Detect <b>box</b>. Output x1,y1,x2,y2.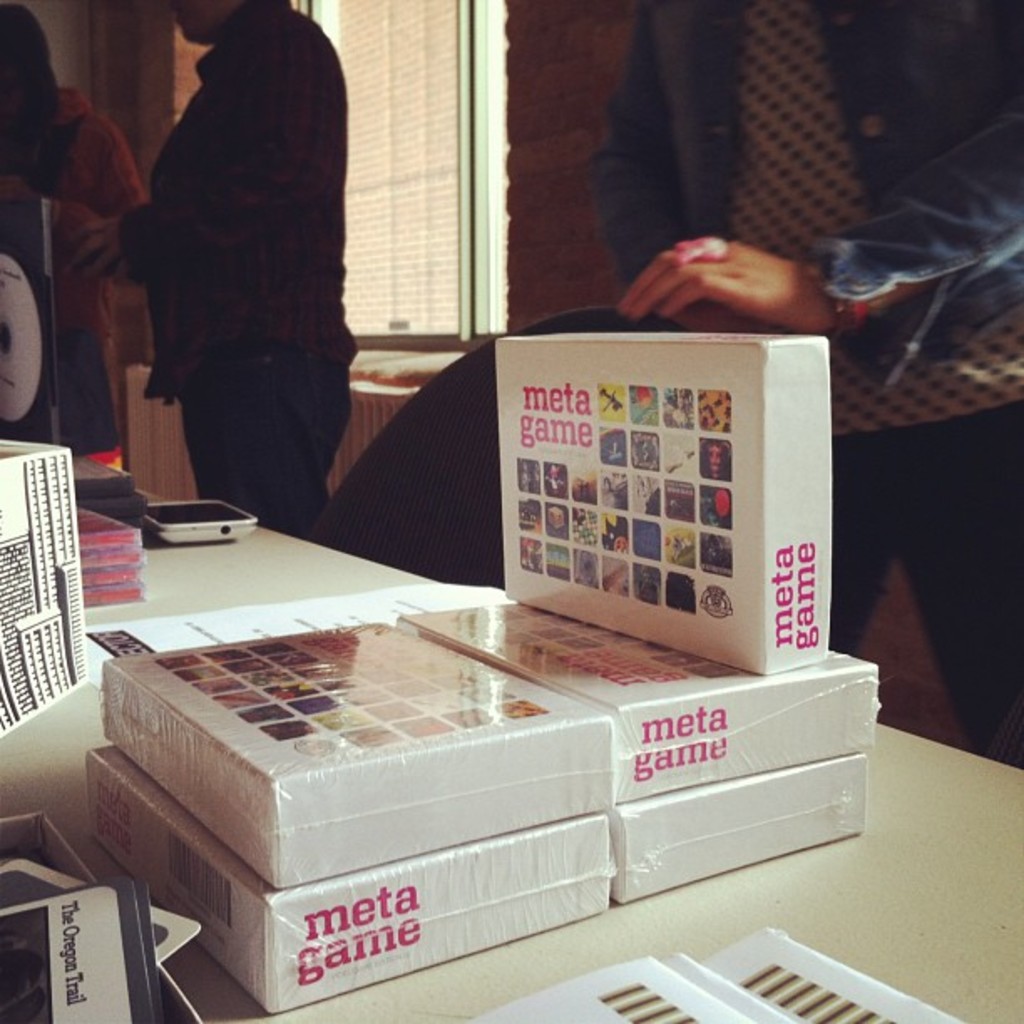
599,761,882,909.
